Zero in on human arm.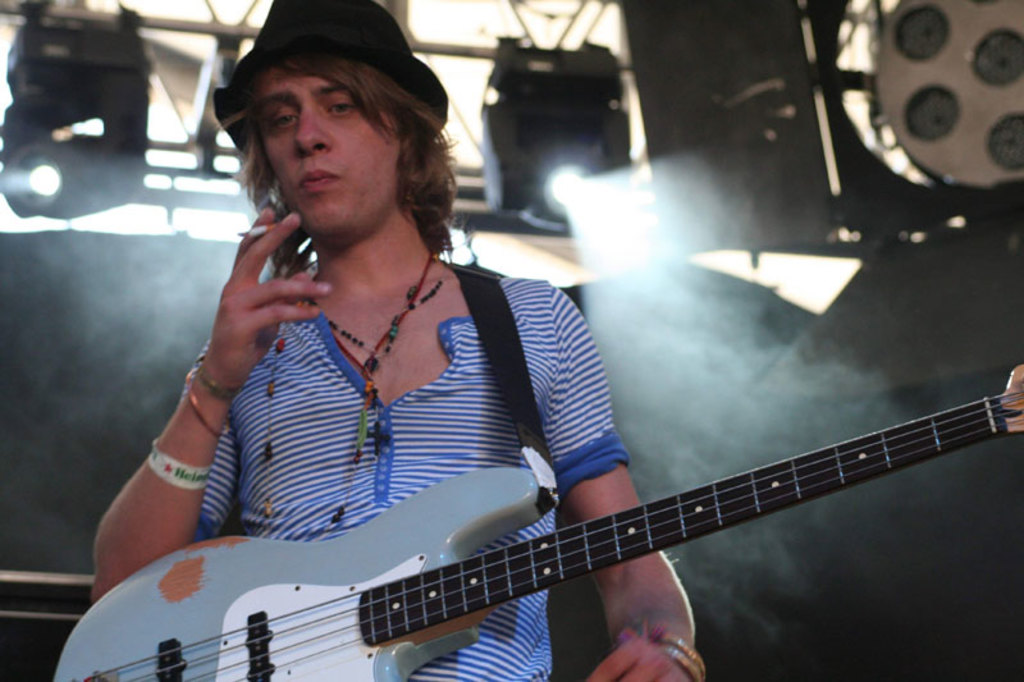
Zeroed in: bbox(556, 290, 704, 681).
